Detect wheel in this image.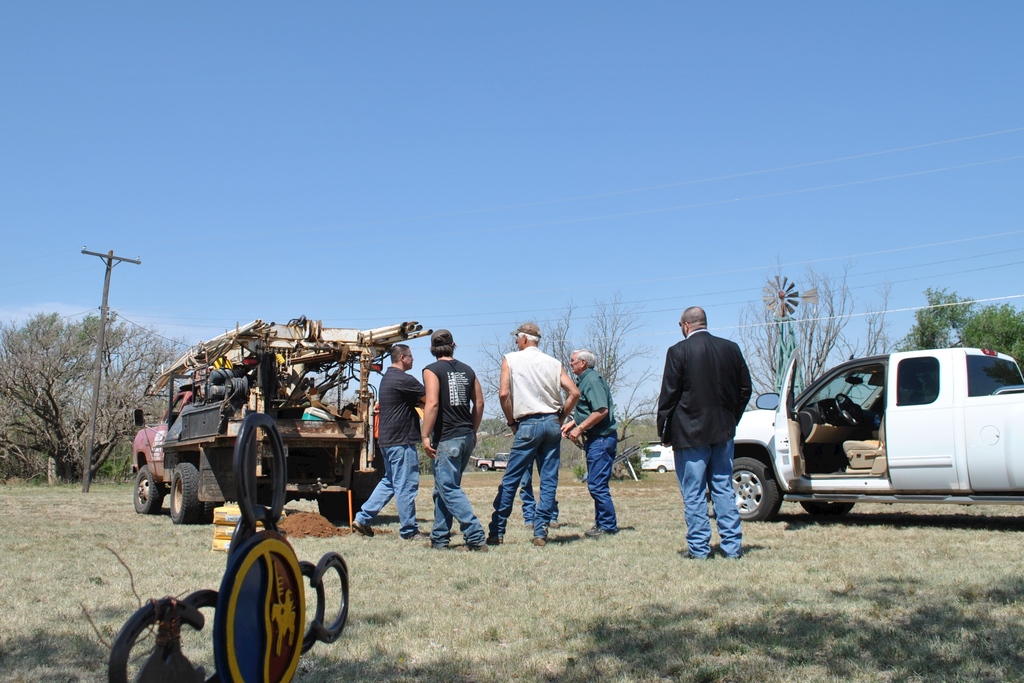
Detection: {"x1": 480, "y1": 463, "x2": 488, "y2": 473}.
